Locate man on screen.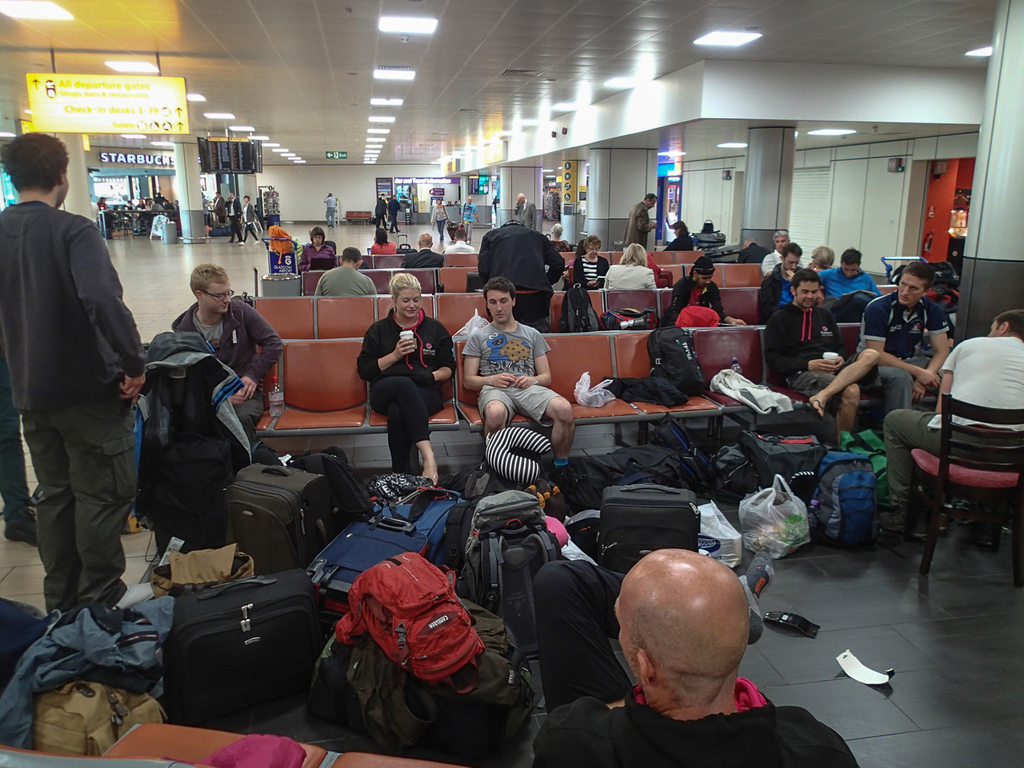
On screen at detection(230, 193, 242, 245).
